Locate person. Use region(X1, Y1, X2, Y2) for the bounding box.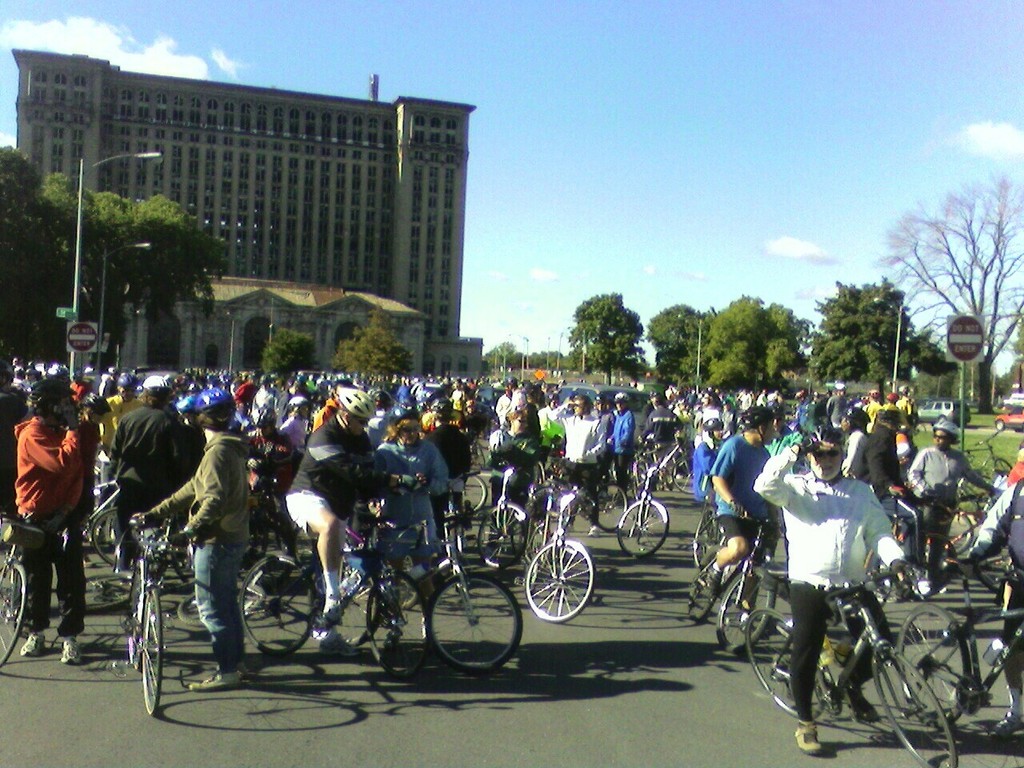
region(610, 397, 642, 487).
